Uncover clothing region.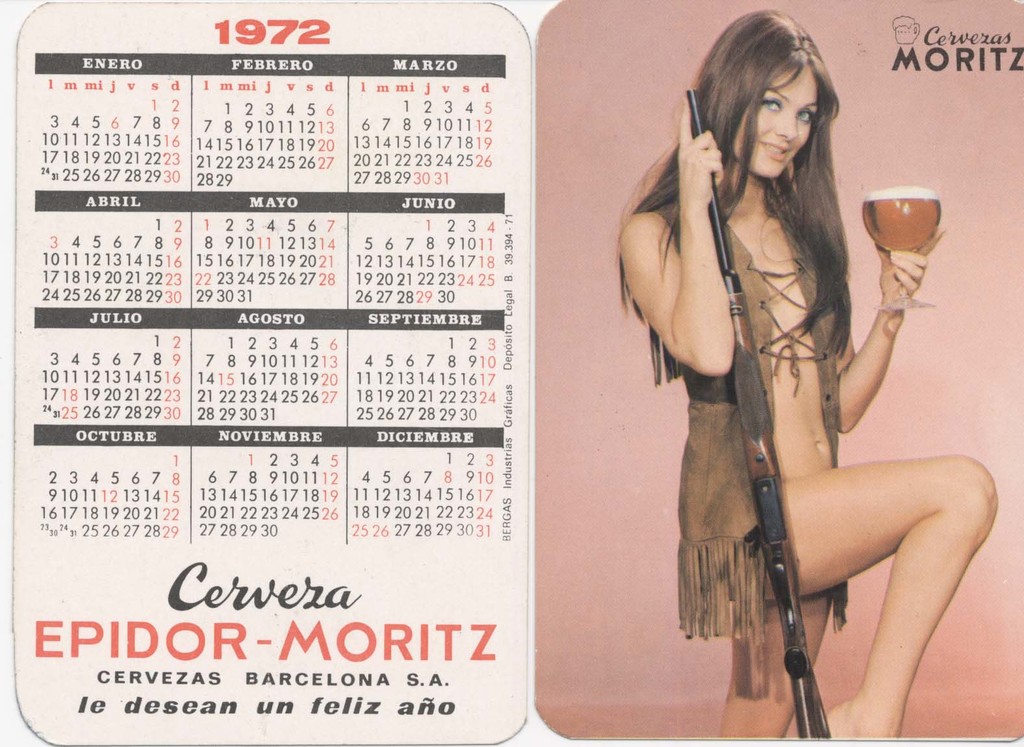
Uncovered: locate(637, 195, 850, 645).
